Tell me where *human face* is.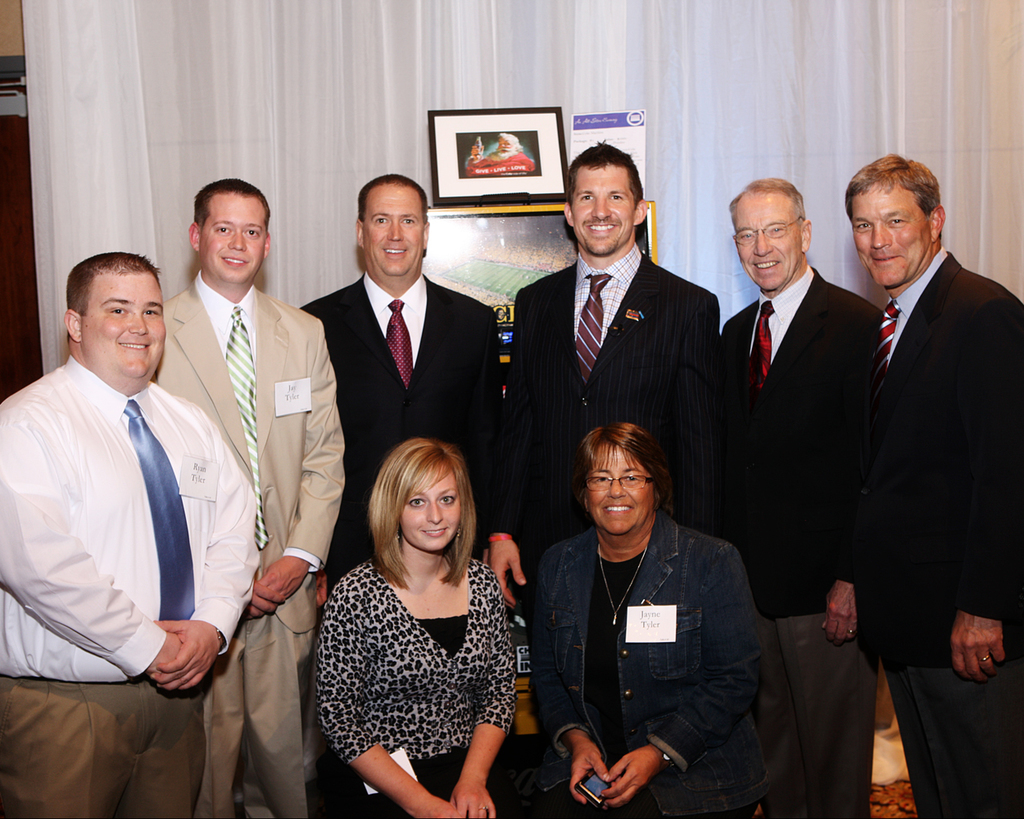
*human face* is at [81,275,158,372].
